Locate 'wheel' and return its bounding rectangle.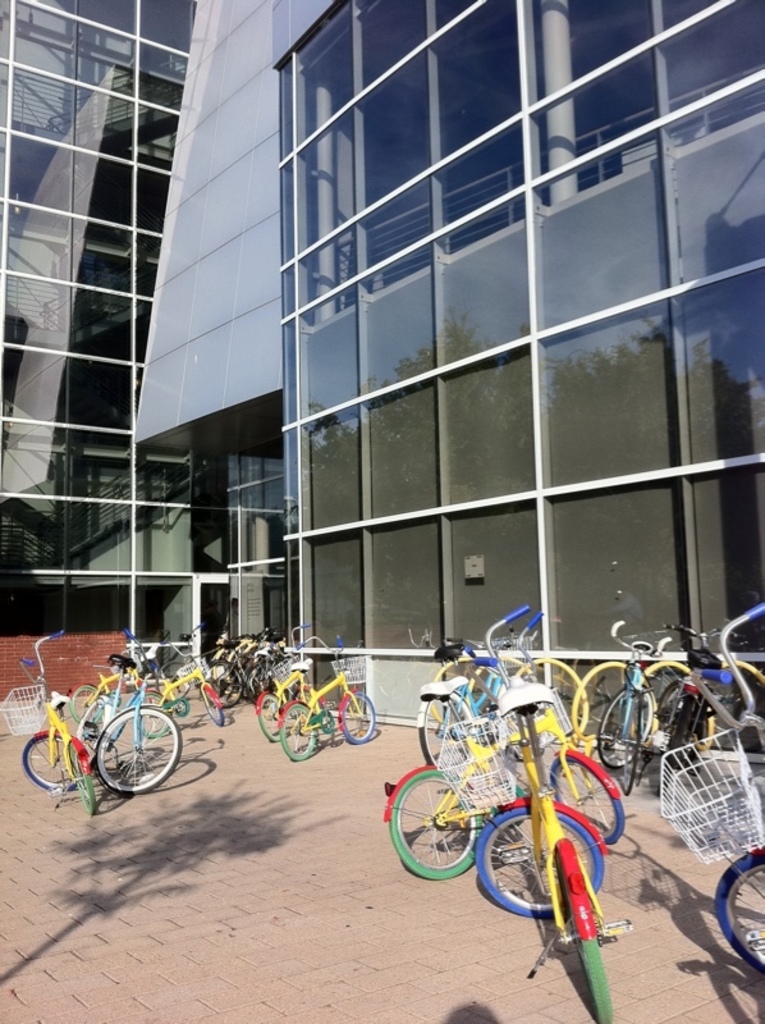
left=70, top=755, right=99, bottom=822.
